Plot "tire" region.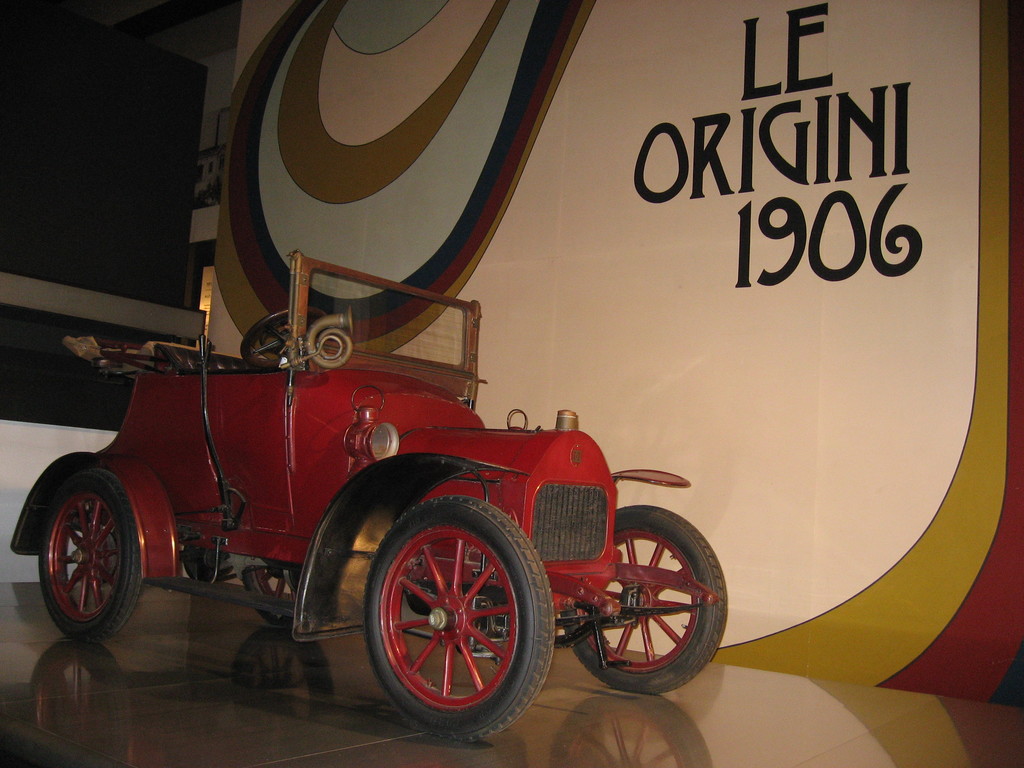
Plotted at bbox(40, 472, 150, 640).
